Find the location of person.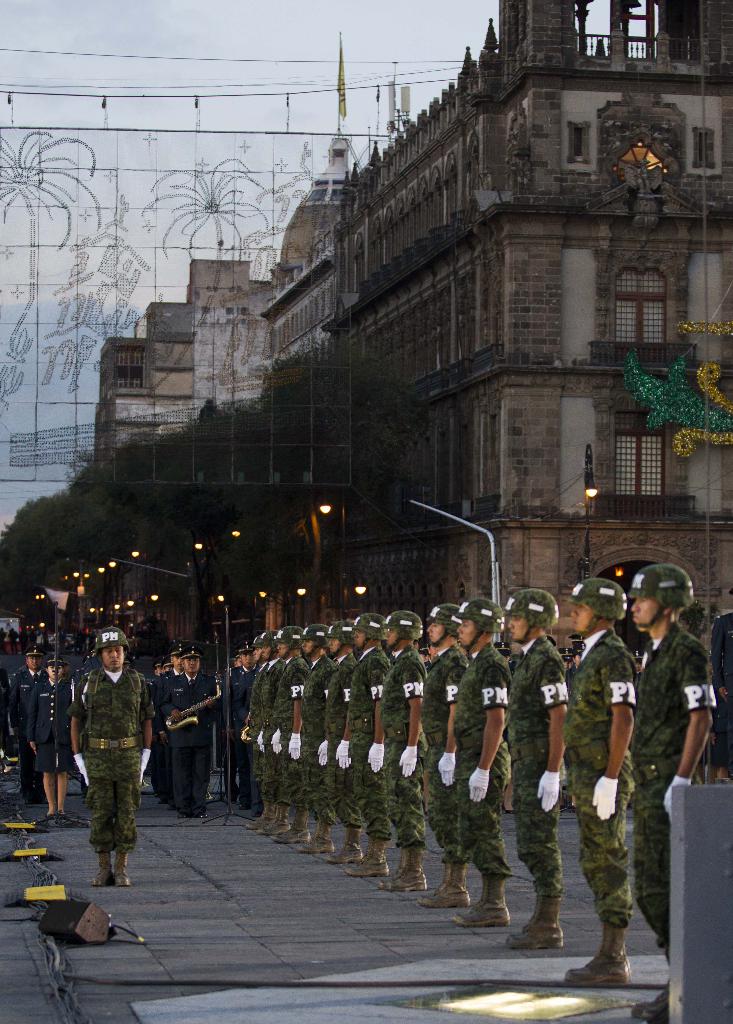
Location: bbox=[417, 603, 470, 909].
